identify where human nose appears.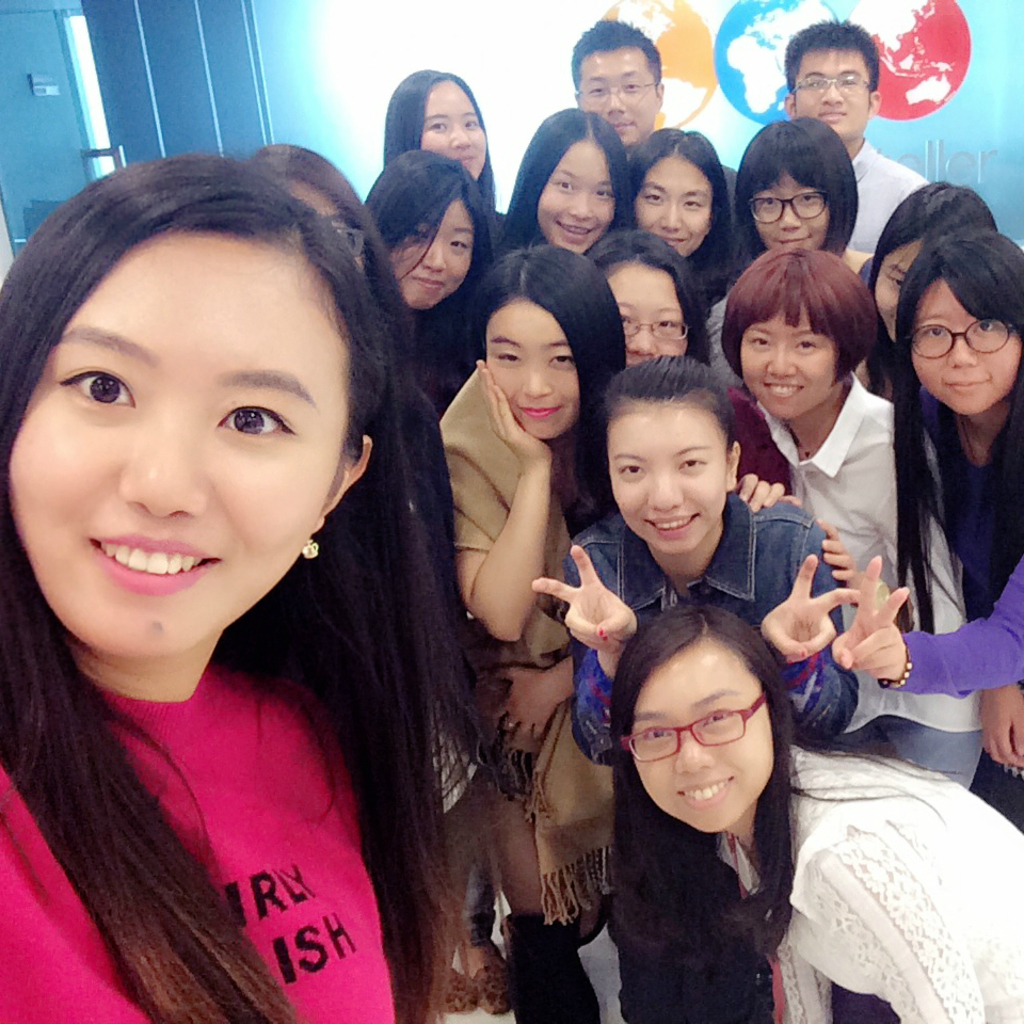
Appears at 413/237/450/274.
